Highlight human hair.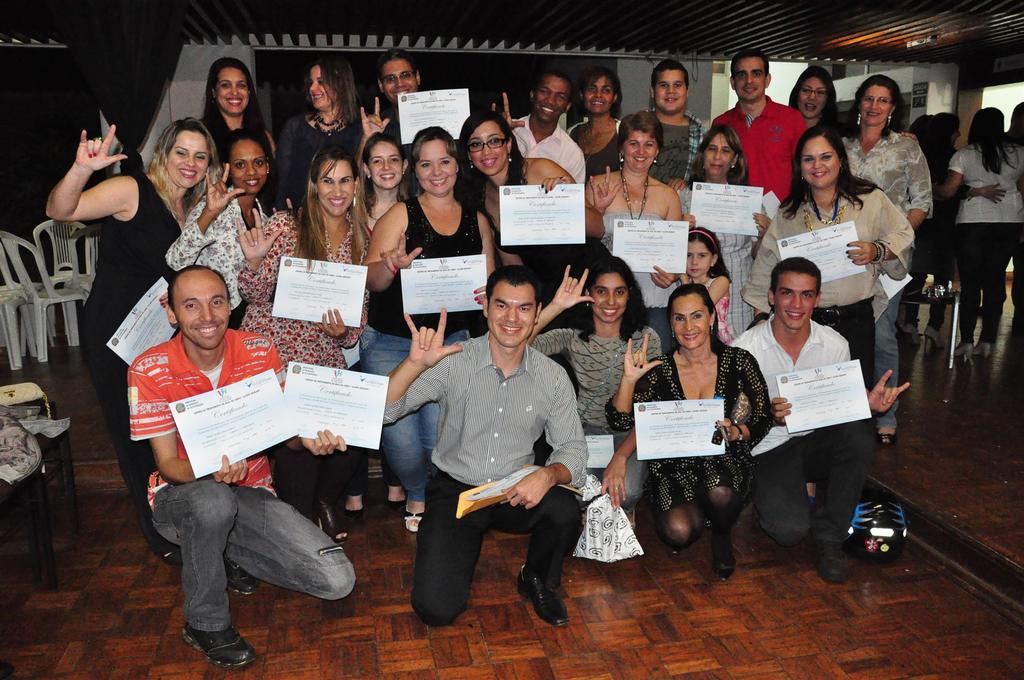
Highlighted region: [577, 255, 659, 336].
